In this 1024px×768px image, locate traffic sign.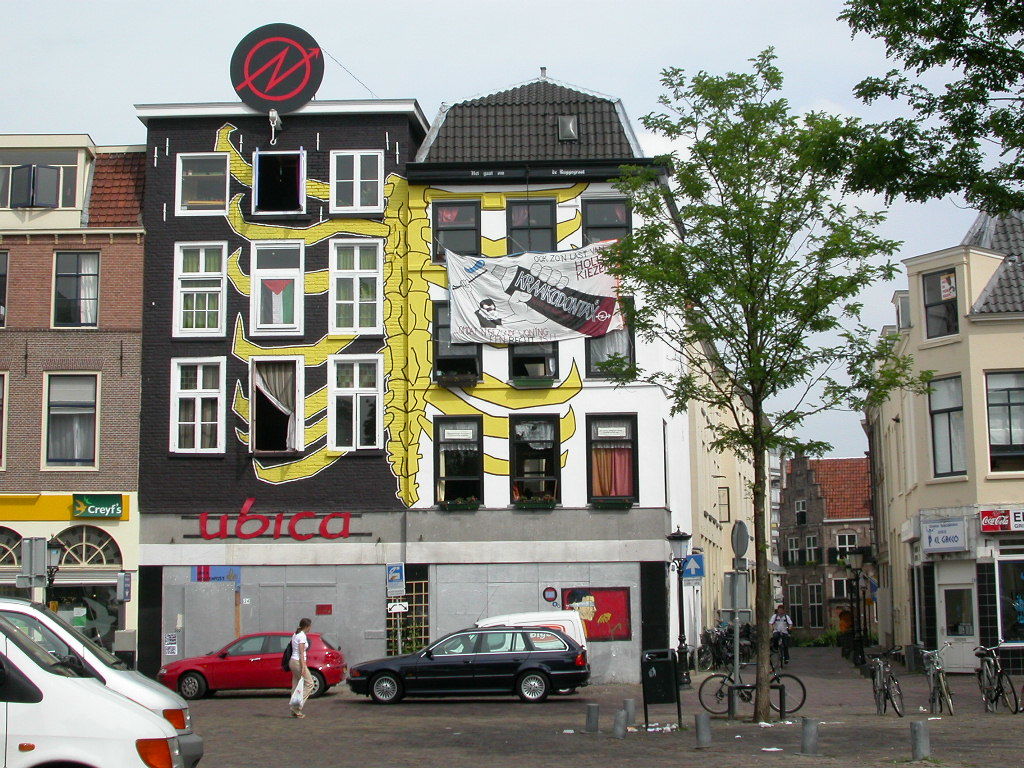
Bounding box: pyautogui.locateOnScreen(681, 552, 708, 583).
